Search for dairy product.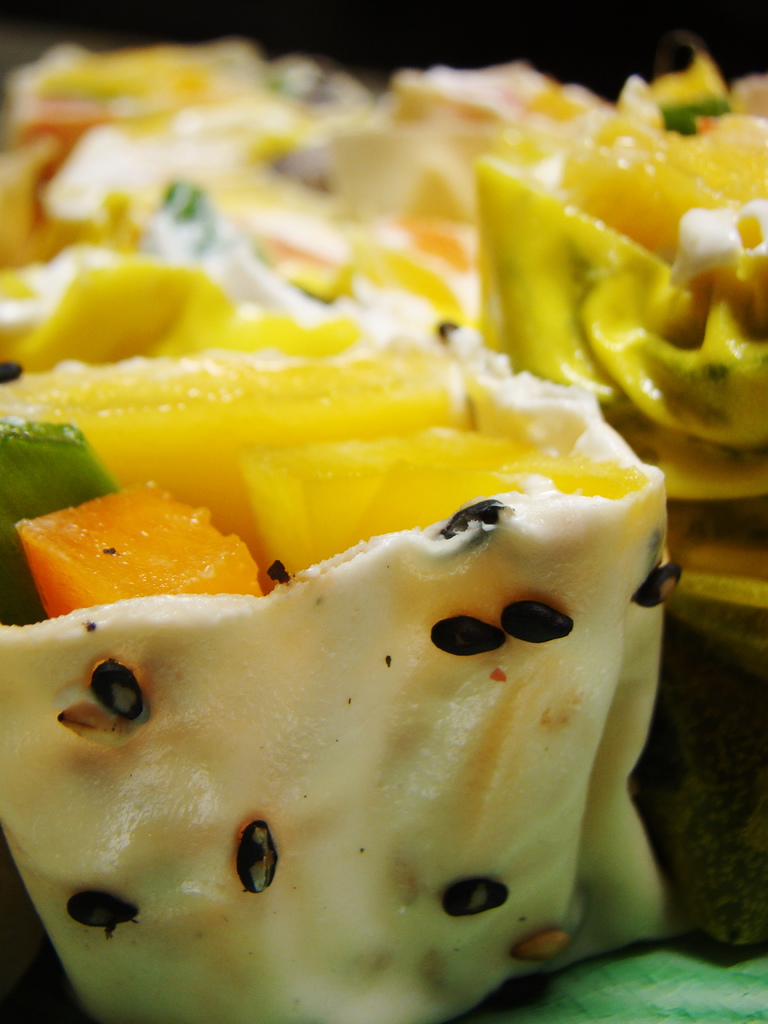
Found at bbox(31, 481, 694, 989).
